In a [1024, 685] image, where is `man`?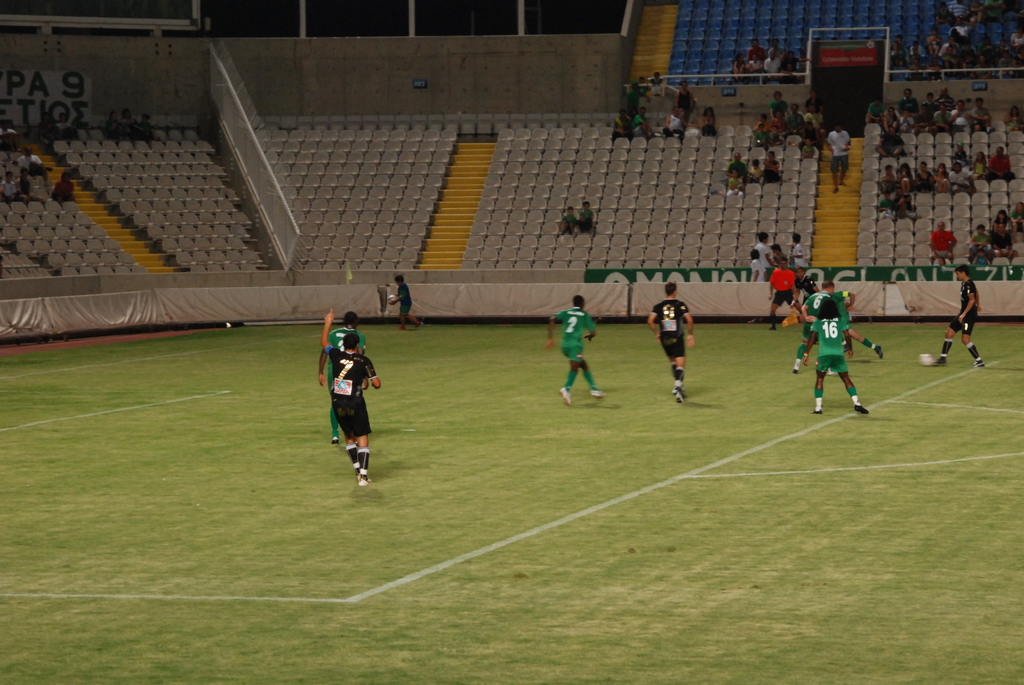
(x1=932, y1=263, x2=990, y2=364).
